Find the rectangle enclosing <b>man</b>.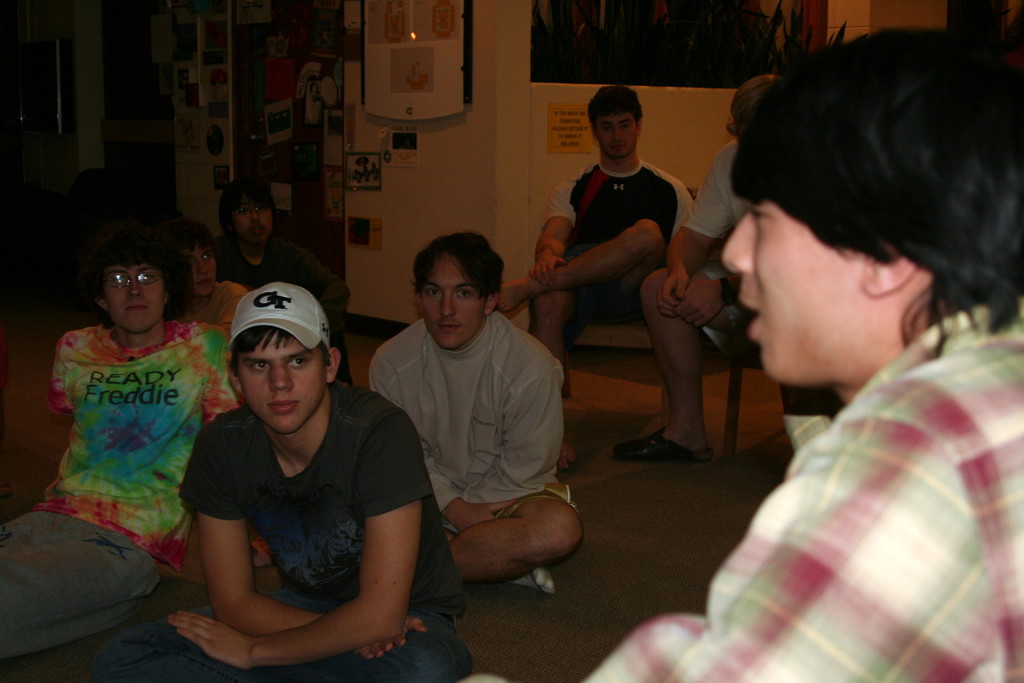
[left=138, top=276, right=468, bottom=682].
